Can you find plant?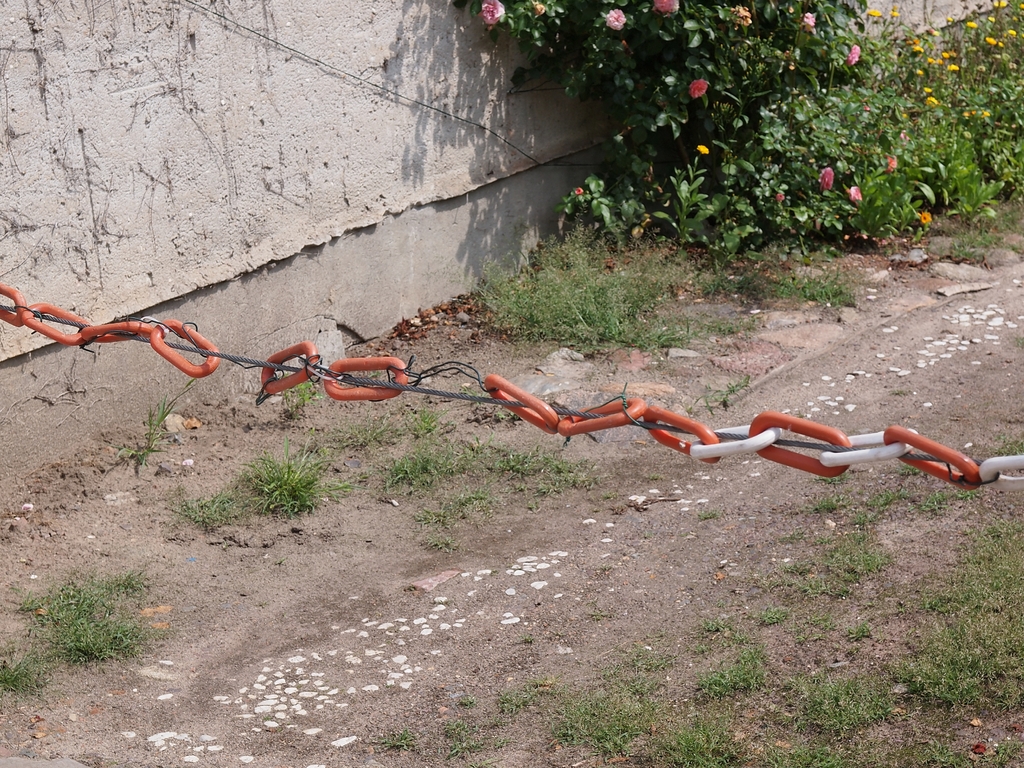
Yes, bounding box: {"x1": 485, "y1": 0, "x2": 1023, "y2": 254}.
